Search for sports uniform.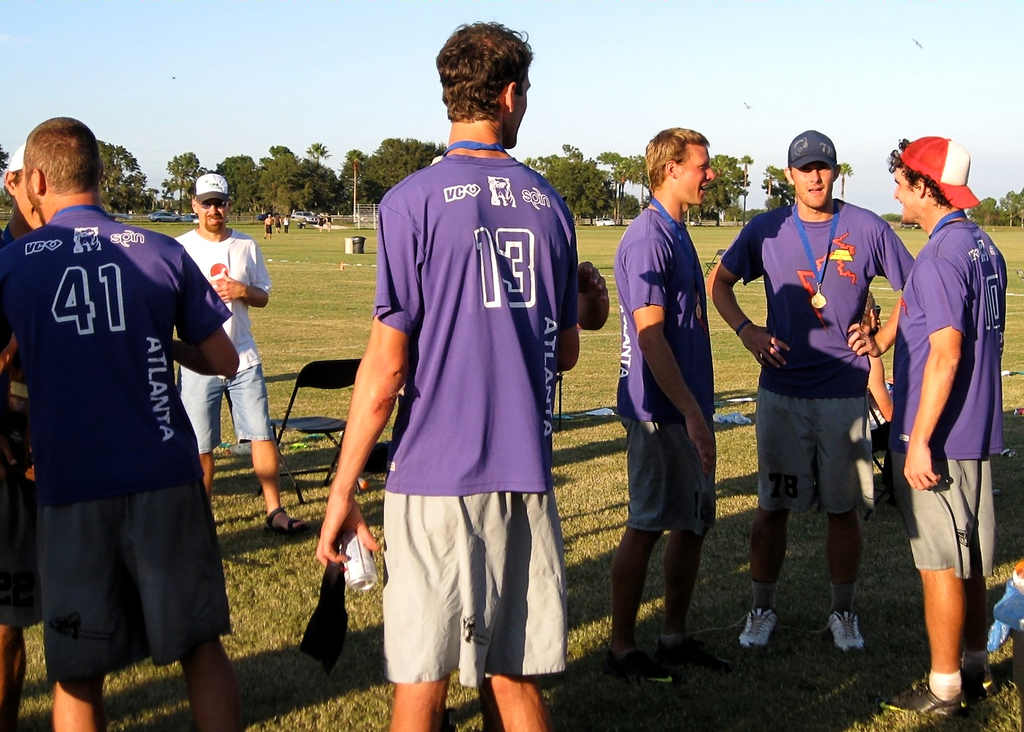
Found at {"left": 176, "top": 224, "right": 282, "bottom": 461}.
